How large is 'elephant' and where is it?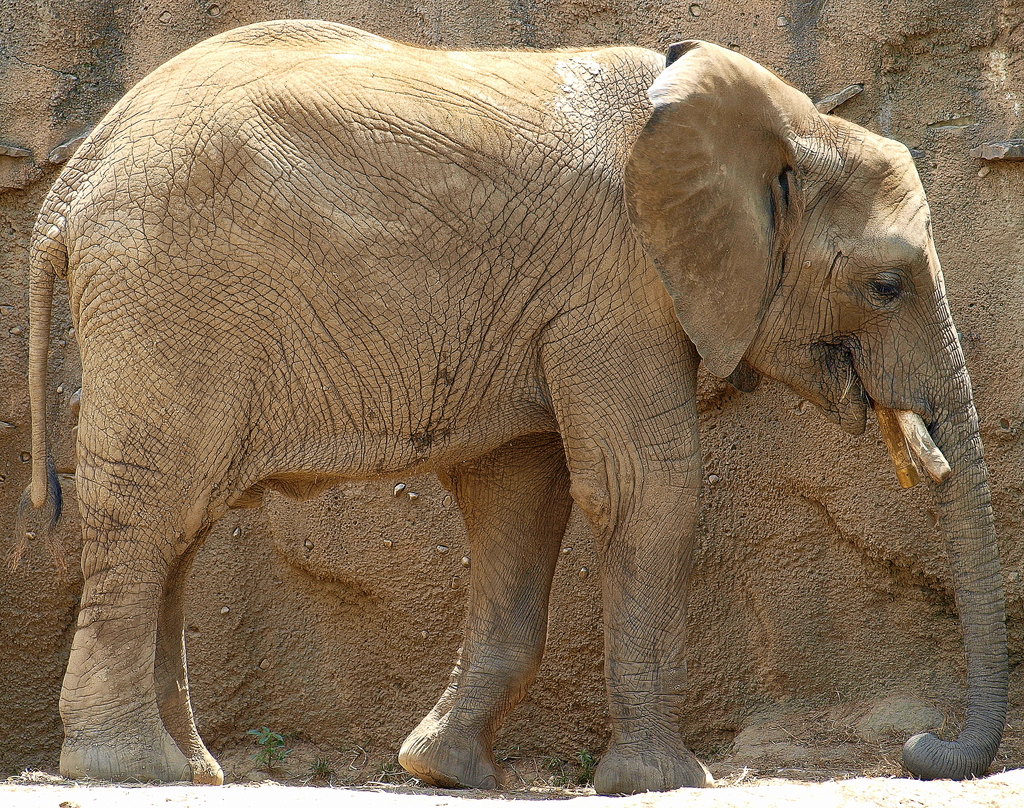
Bounding box: 29,13,1012,778.
